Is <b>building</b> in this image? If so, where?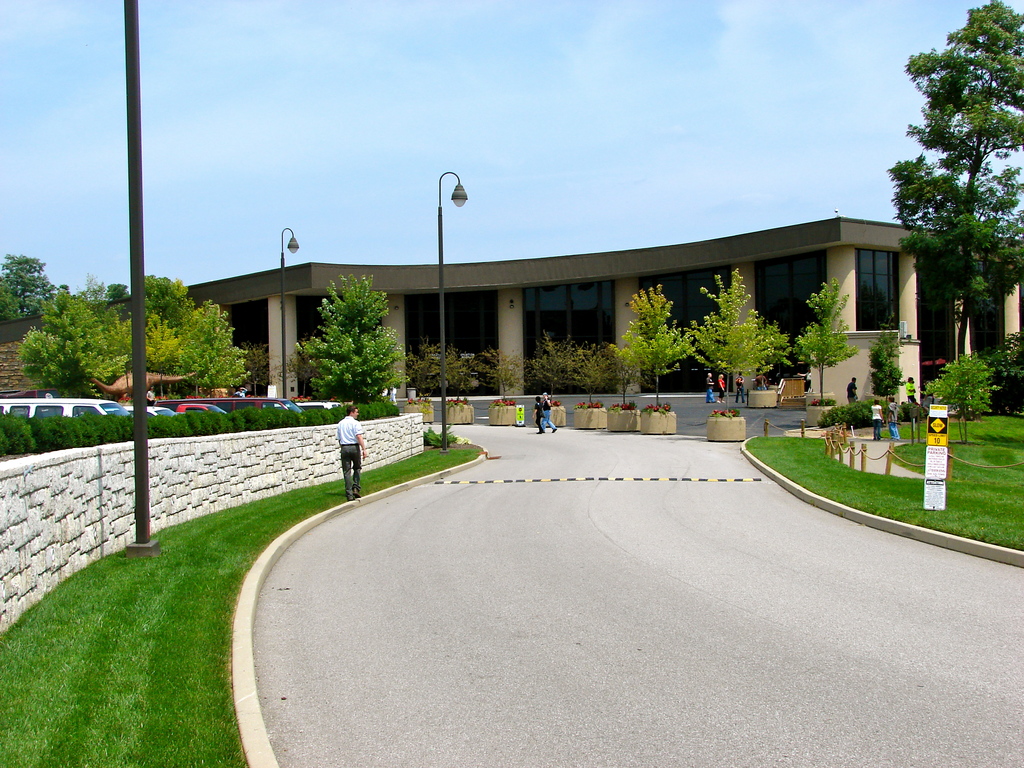
Yes, at (left=133, top=201, right=1023, bottom=407).
